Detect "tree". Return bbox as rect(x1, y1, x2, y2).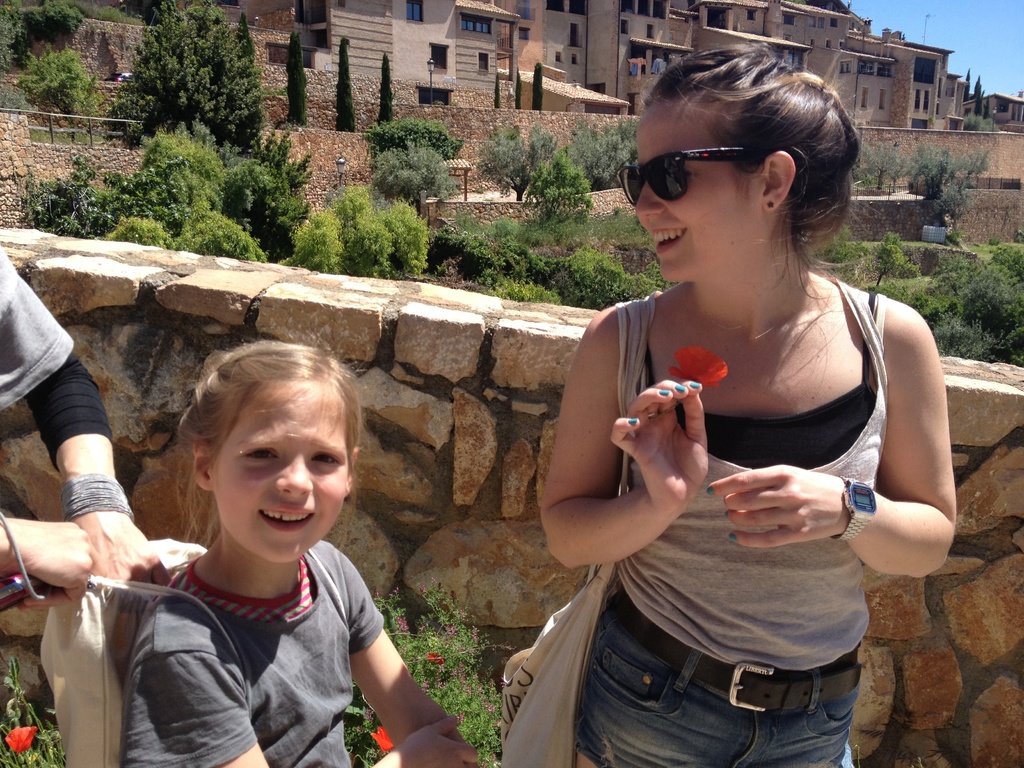
rect(363, 136, 452, 216).
